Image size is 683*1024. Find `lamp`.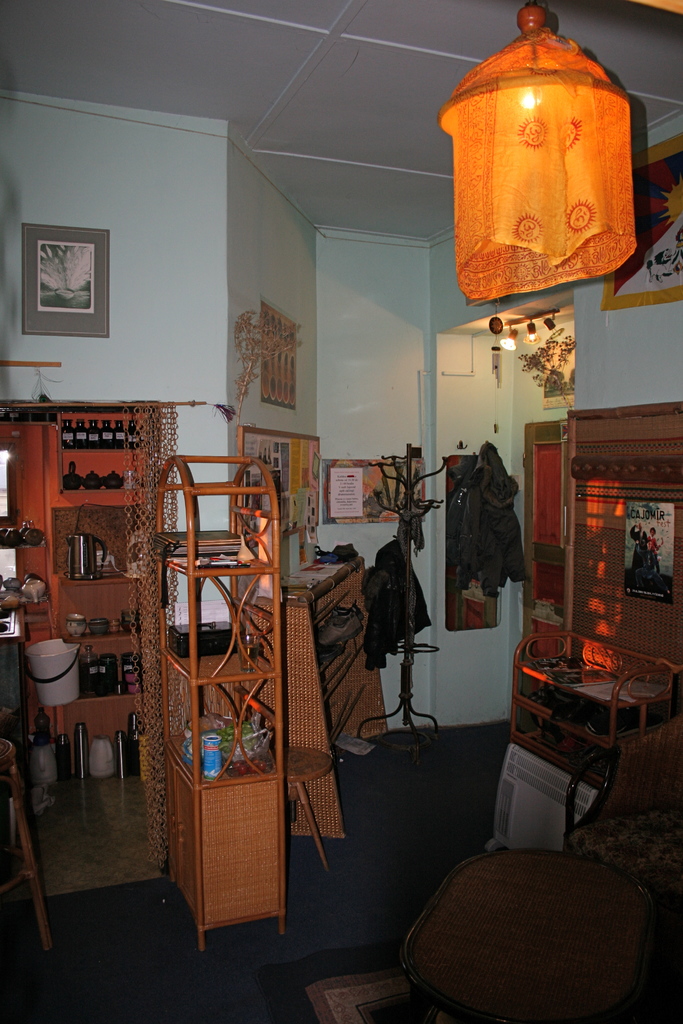
bbox=(445, 0, 657, 262).
